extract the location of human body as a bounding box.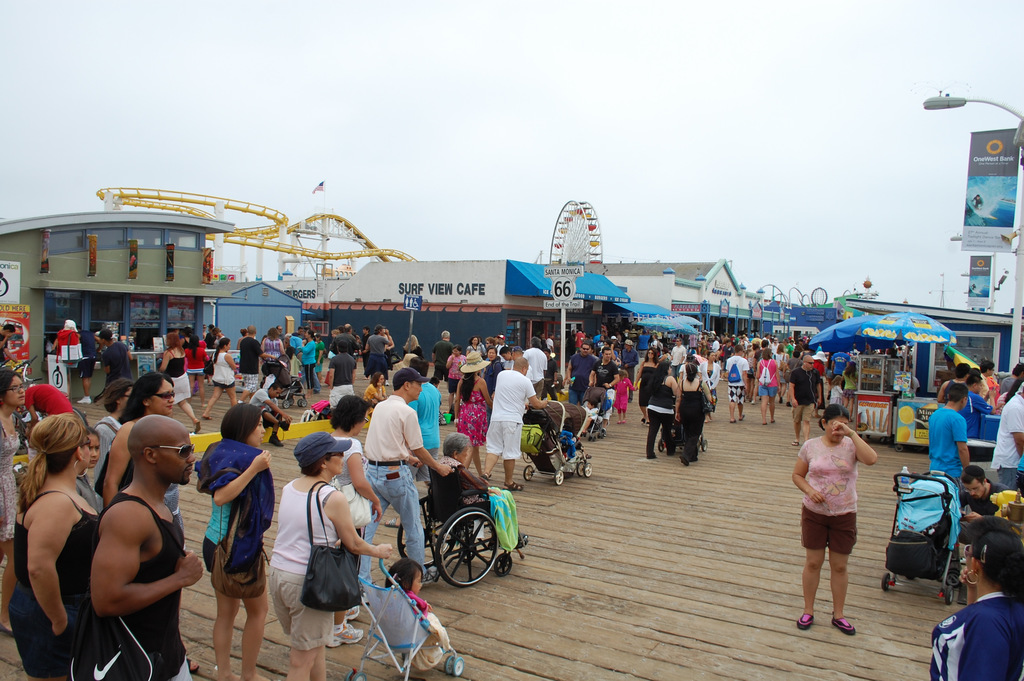
576/331/585/347.
